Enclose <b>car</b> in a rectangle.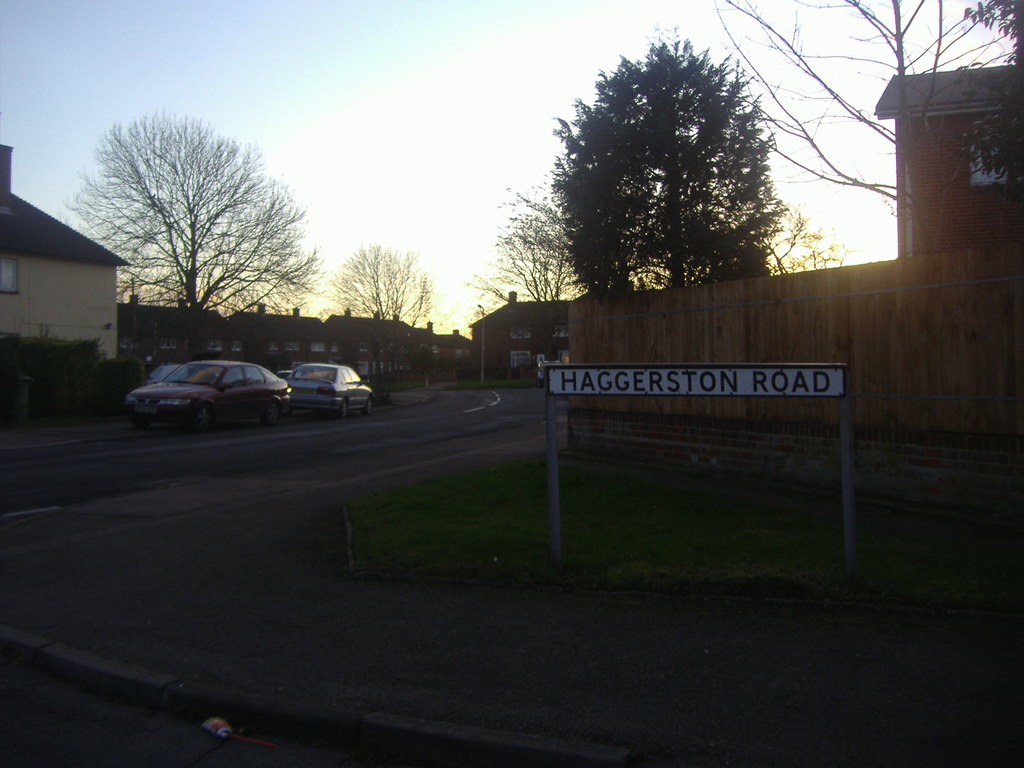
pyautogui.locateOnScreen(288, 362, 374, 418).
